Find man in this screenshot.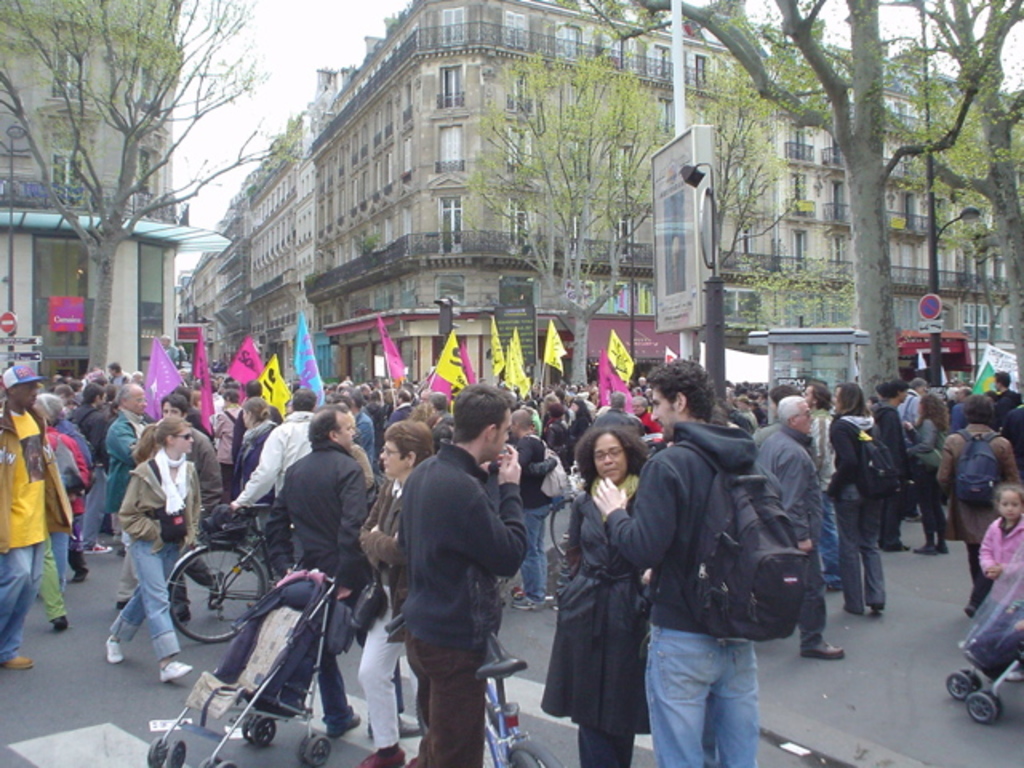
The bounding box for man is {"left": 952, "top": 381, "right": 974, "bottom": 430}.
